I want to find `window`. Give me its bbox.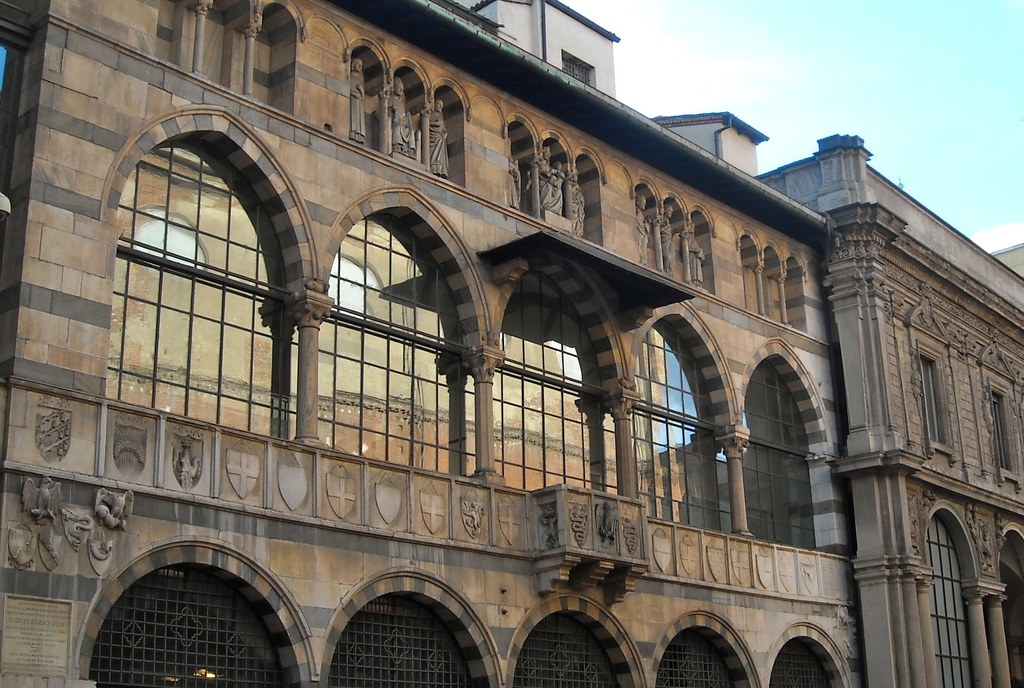
box(362, 52, 467, 186).
